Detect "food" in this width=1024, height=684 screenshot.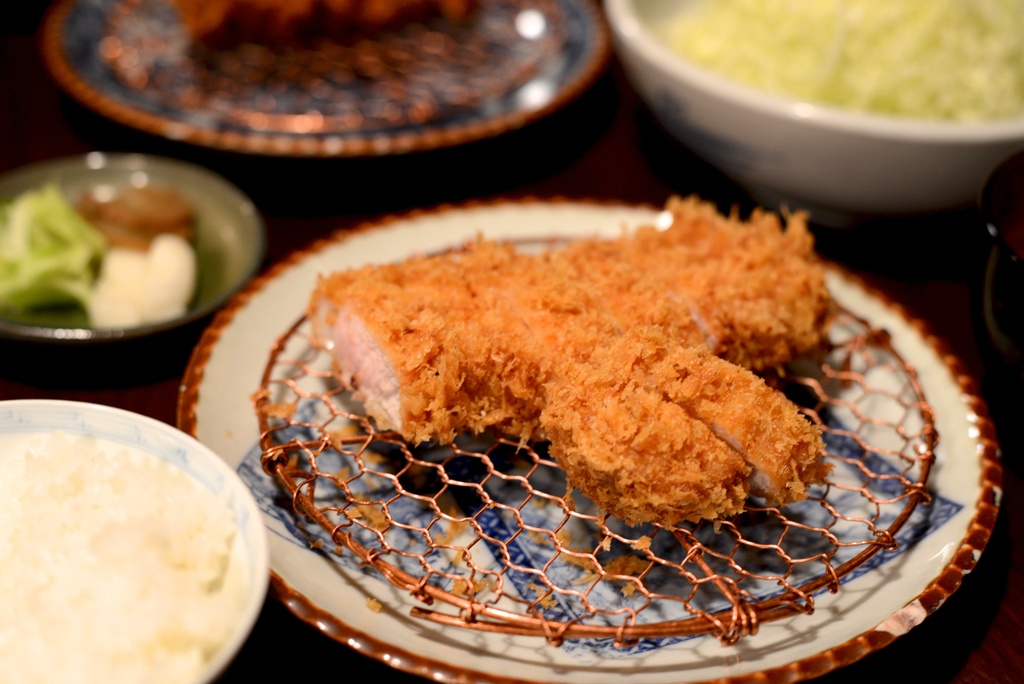
Detection: l=573, t=551, r=648, b=598.
